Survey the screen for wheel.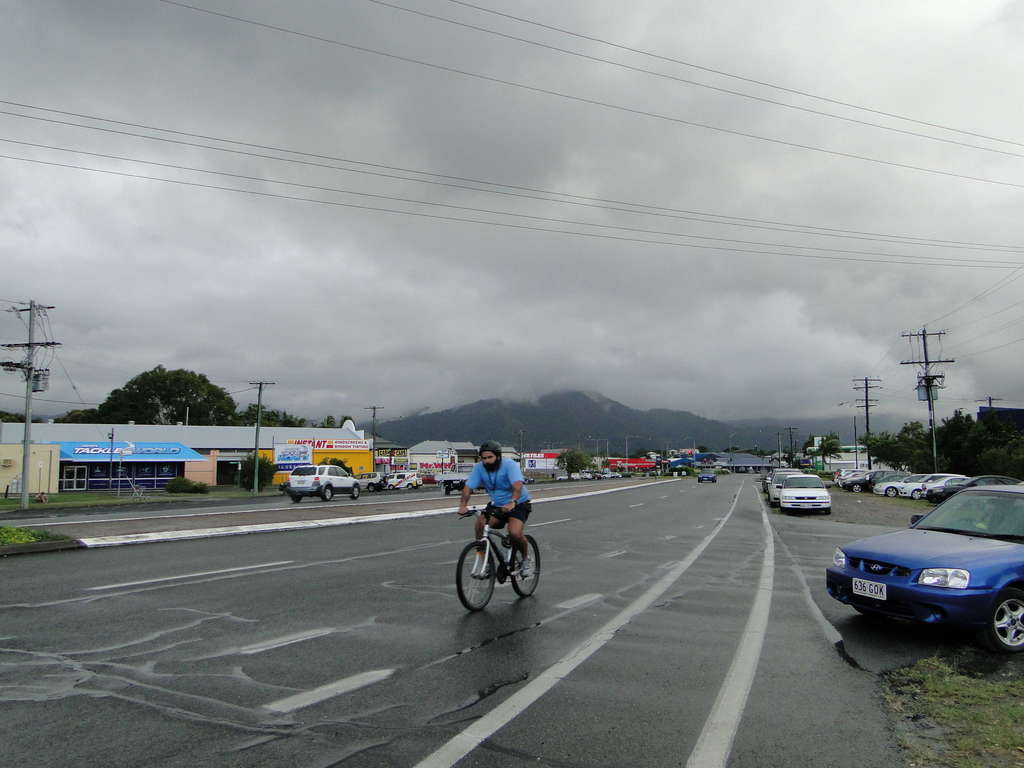
Survey found: [left=351, top=485, right=361, bottom=500].
